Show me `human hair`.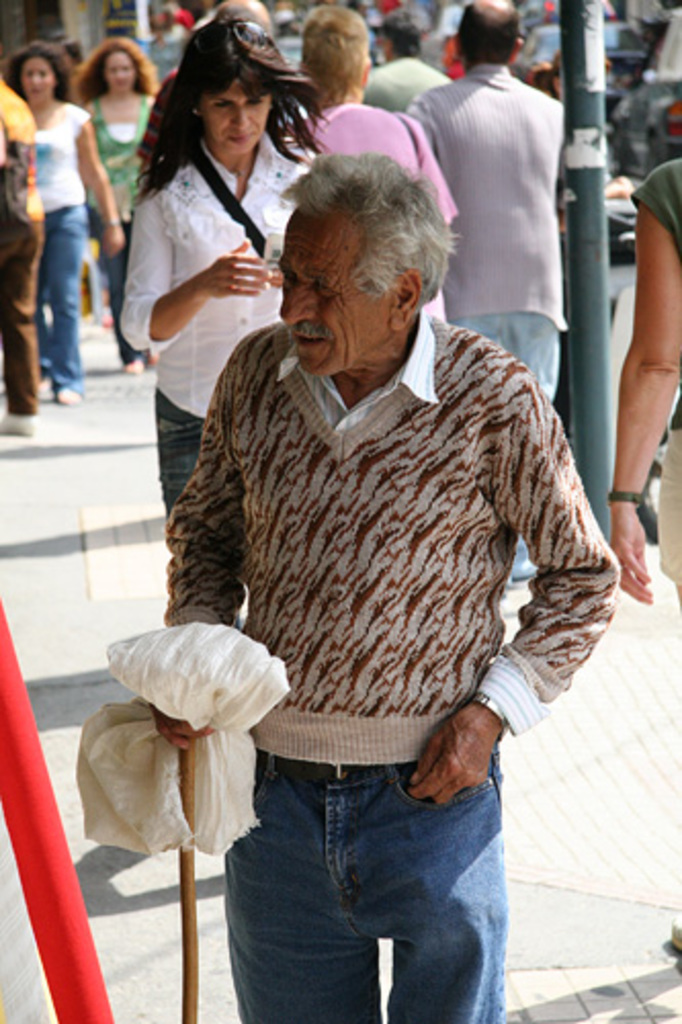
`human hair` is here: <bbox>381, 8, 420, 59</bbox>.
